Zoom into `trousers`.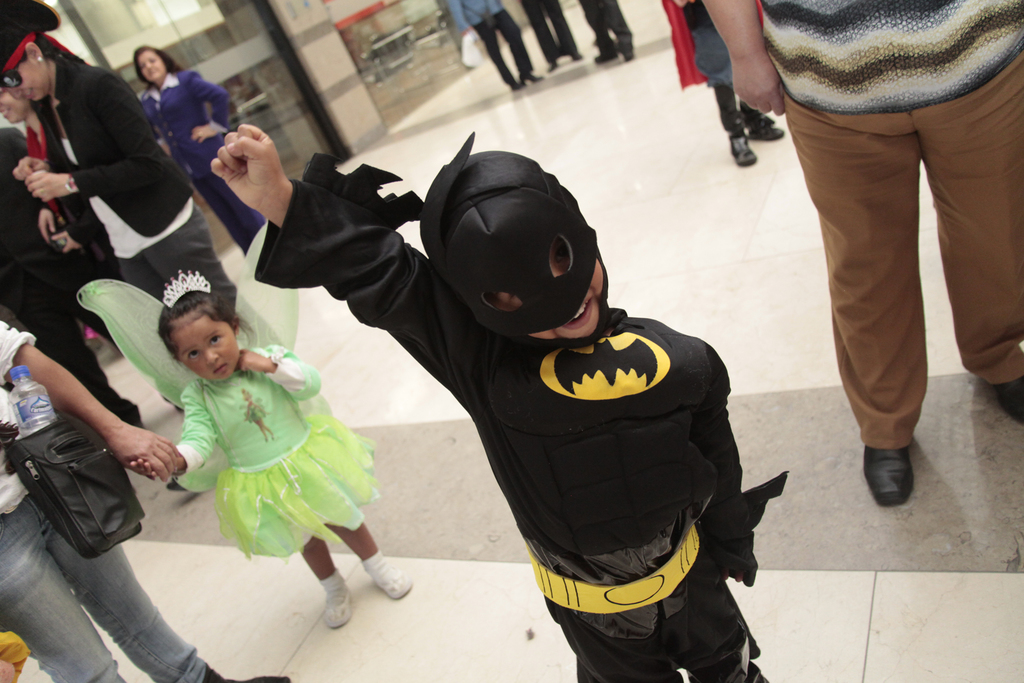
Zoom target: [left=192, top=169, right=264, bottom=256].
